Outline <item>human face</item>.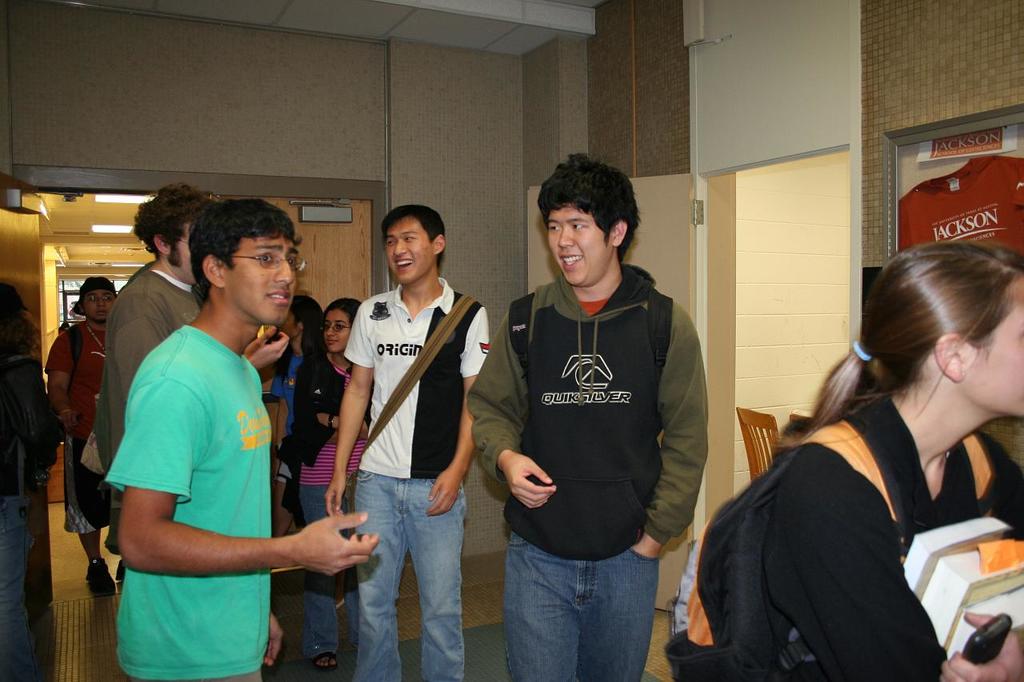
Outline: region(167, 225, 196, 289).
